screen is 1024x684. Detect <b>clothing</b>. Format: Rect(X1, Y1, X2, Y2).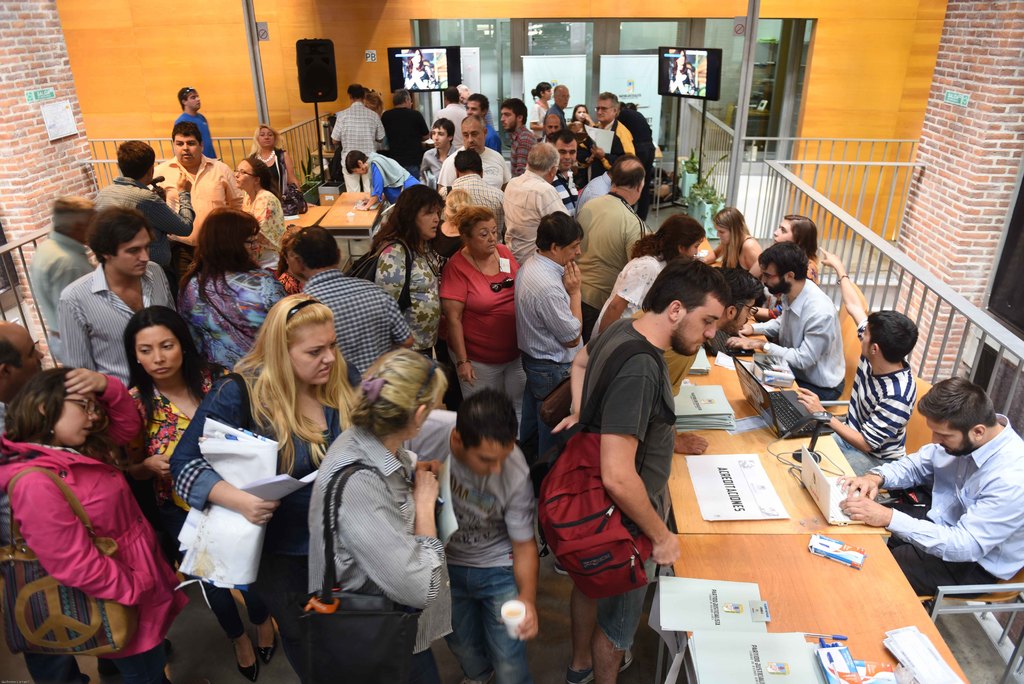
Rect(438, 243, 527, 428).
